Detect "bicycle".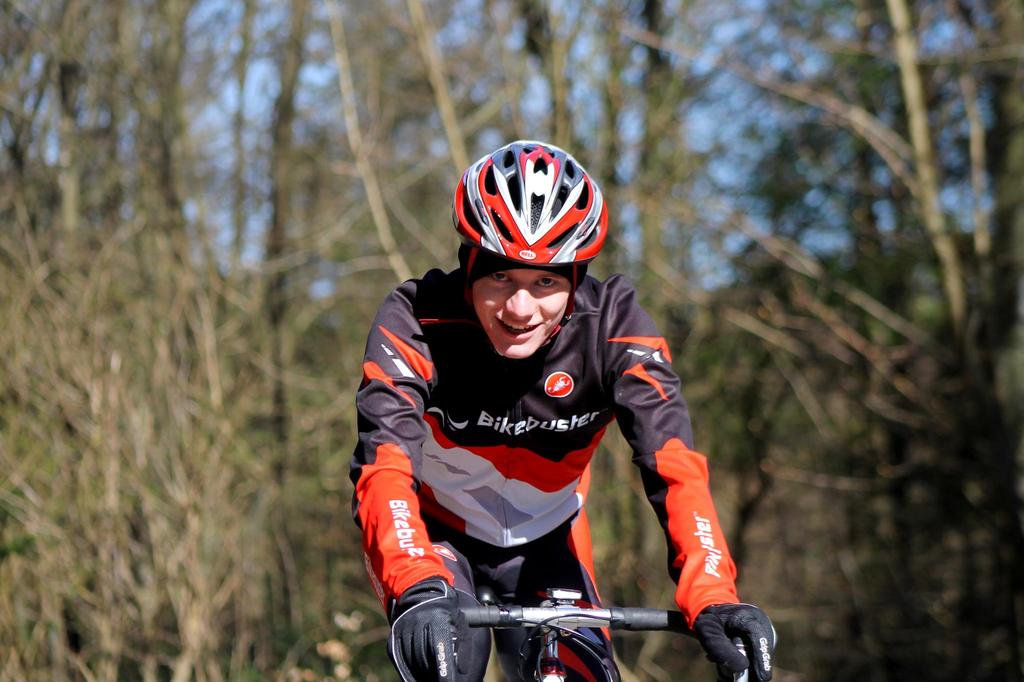
Detected at [452,588,707,681].
